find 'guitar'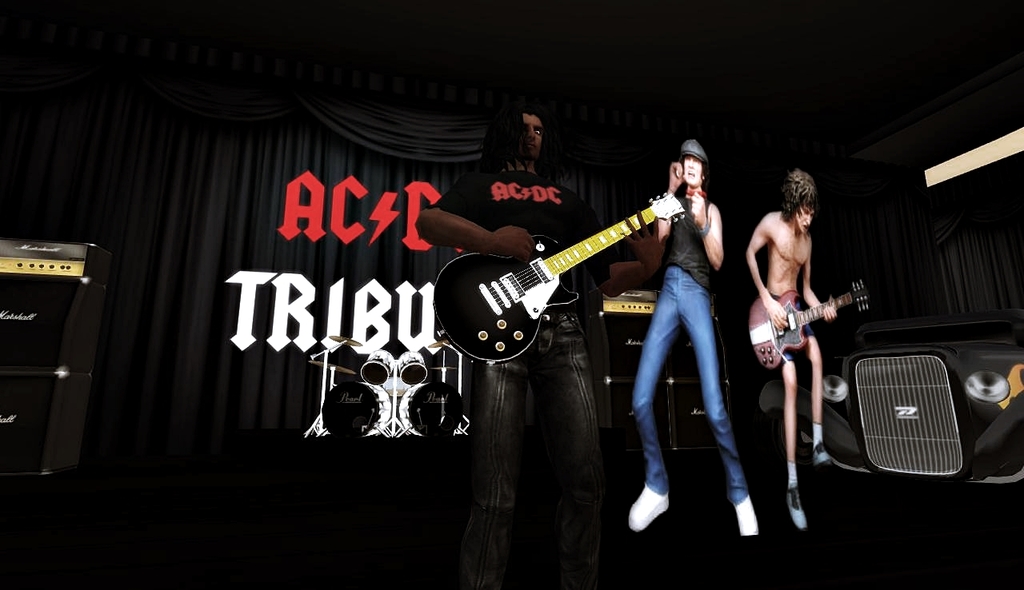
box=[746, 285, 883, 361]
